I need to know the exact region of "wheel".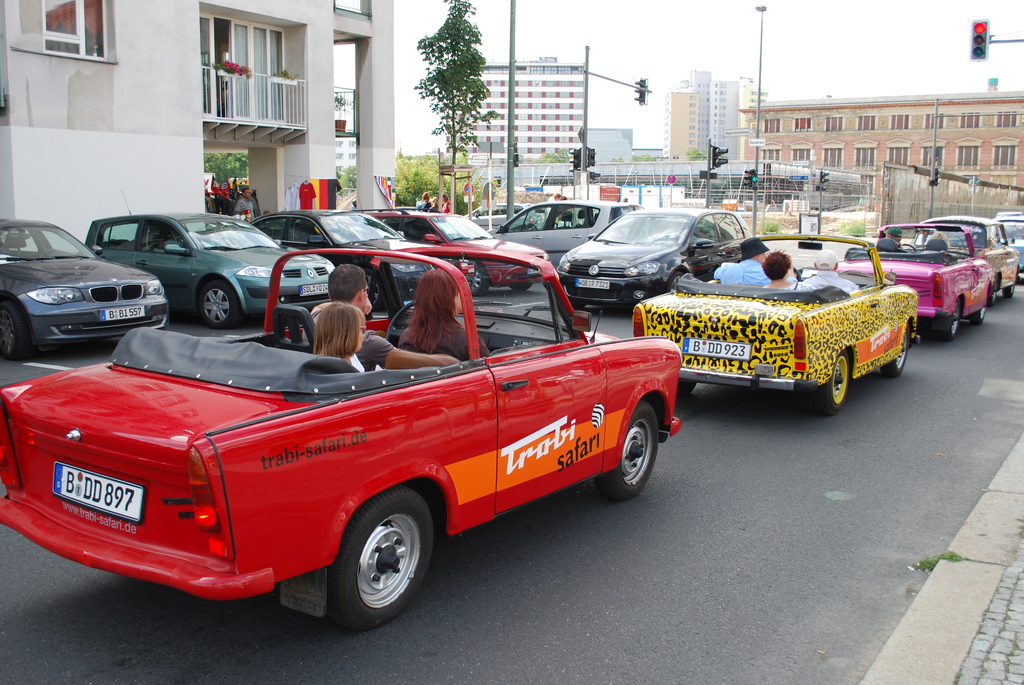
Region: 884,330,911,376.
